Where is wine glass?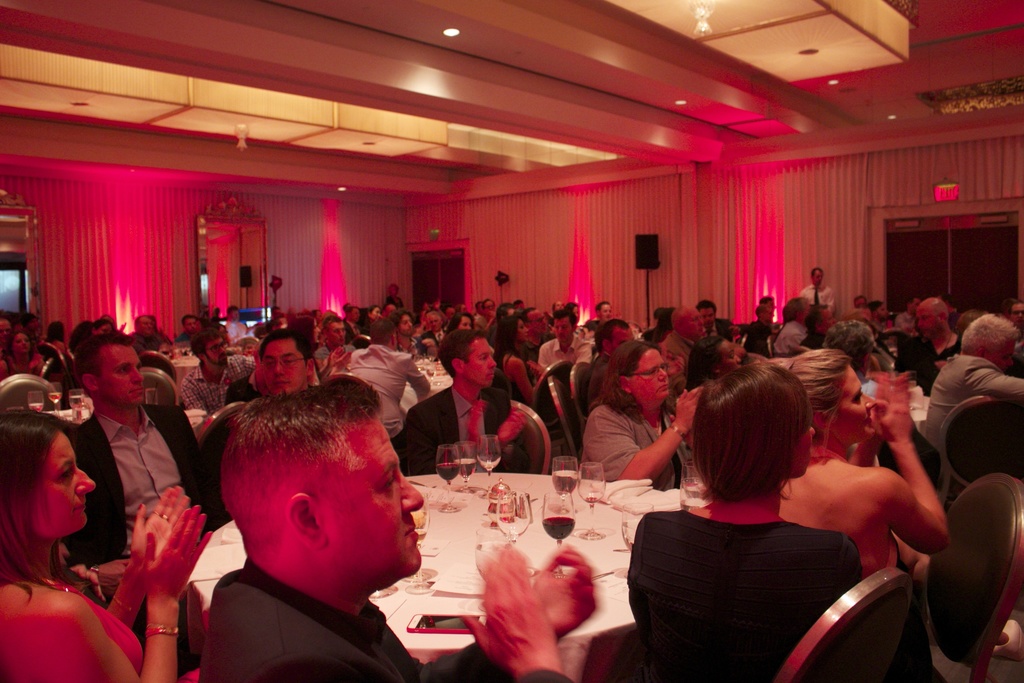
bbox=(678, 475, 710, 511).
